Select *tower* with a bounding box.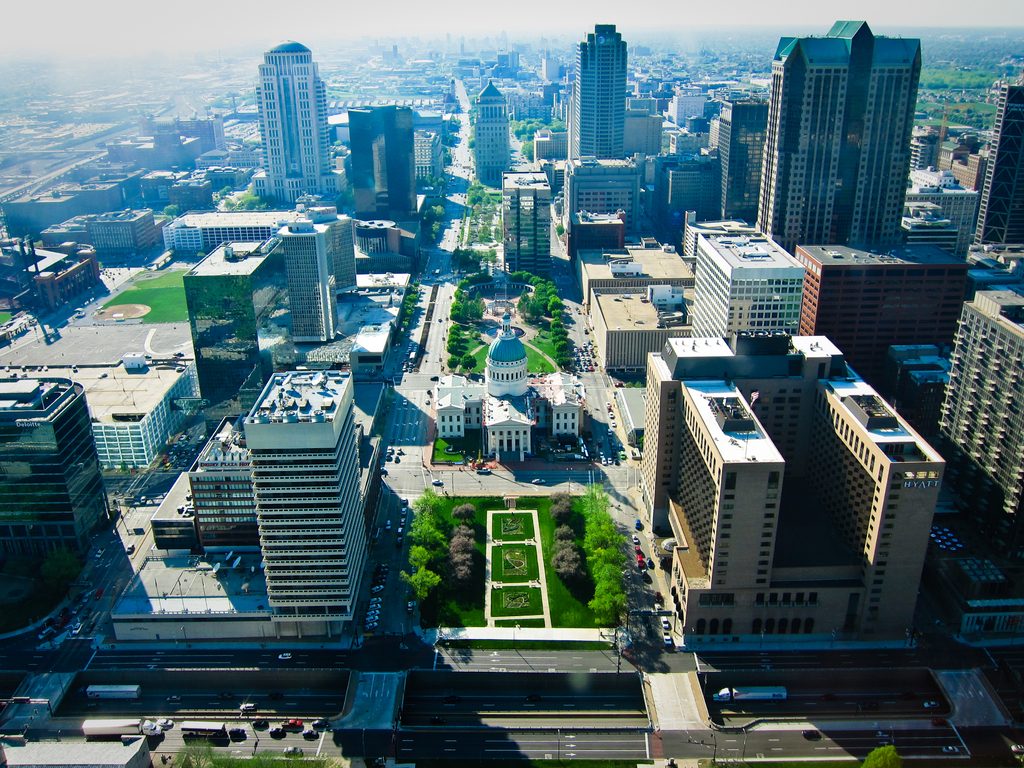
Rect(476, 85, 513, 178).
